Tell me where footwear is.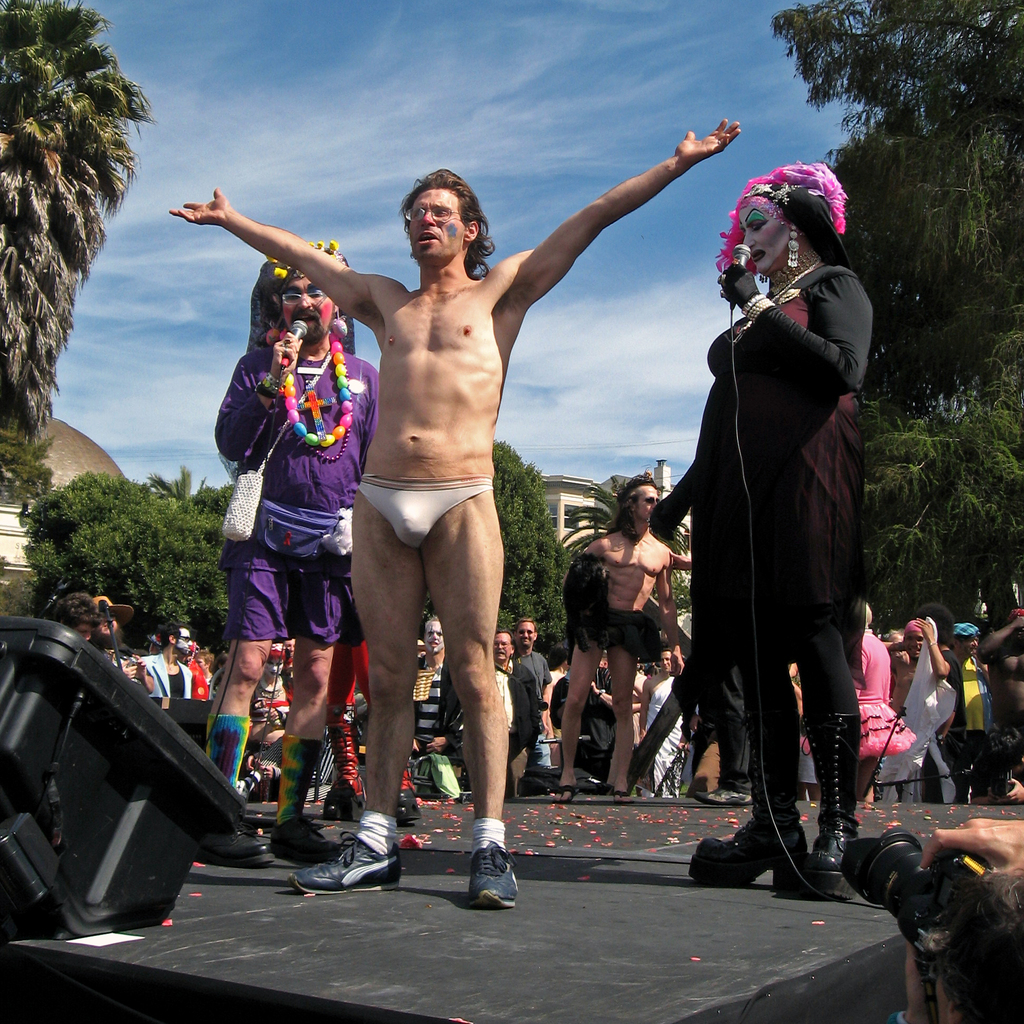
footwear is at [left=200, top=822, right=278, bottom=867].
